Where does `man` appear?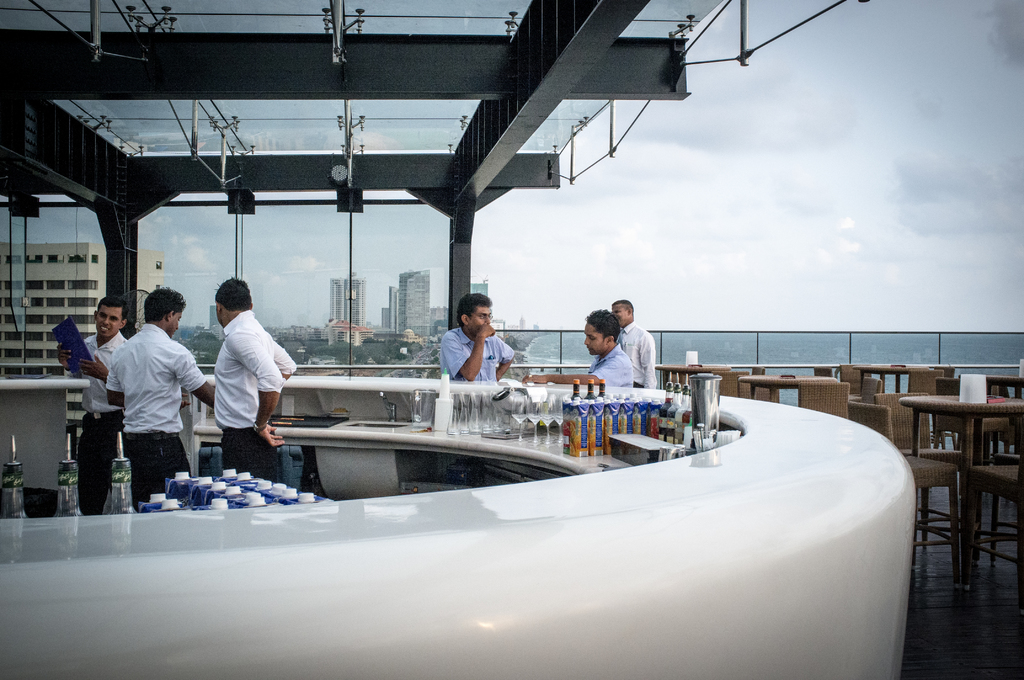
Appears at x1=212 y1=278 x2=294 y2=482.
